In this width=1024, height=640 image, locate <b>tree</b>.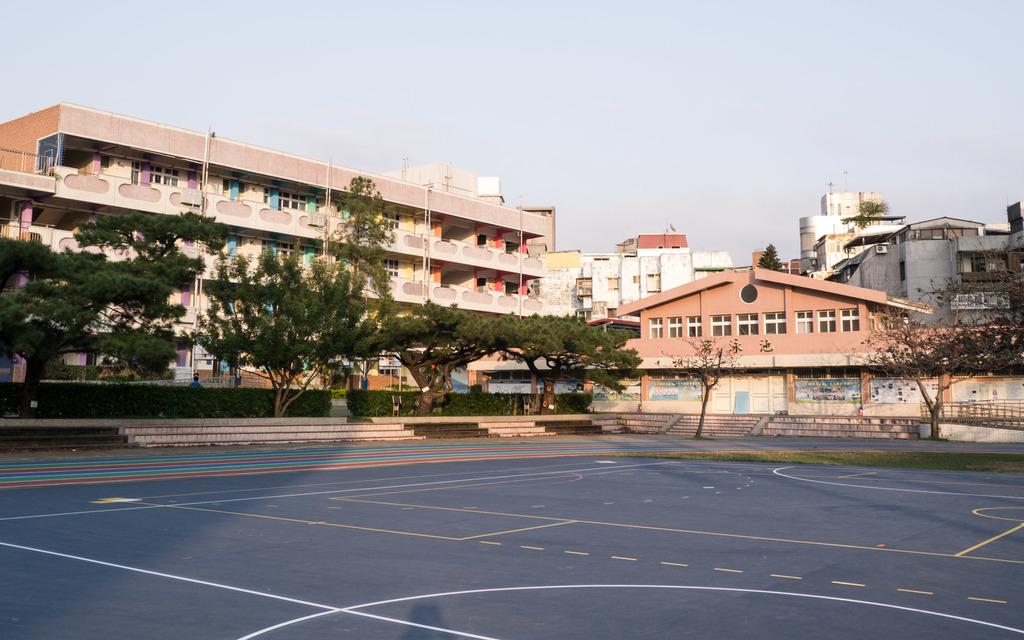
Bounding box: region(360, 293, 525, 422).
